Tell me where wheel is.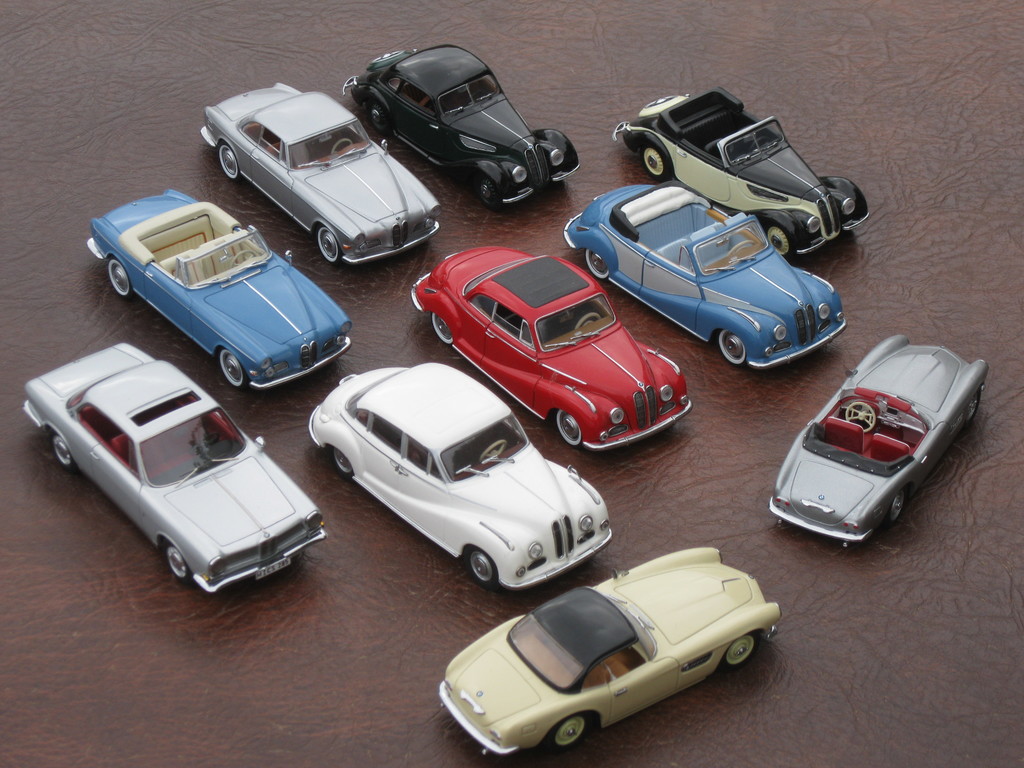
wheel is at {"left": 473, "top": 176, "right": 501, "bottom": 209}.
